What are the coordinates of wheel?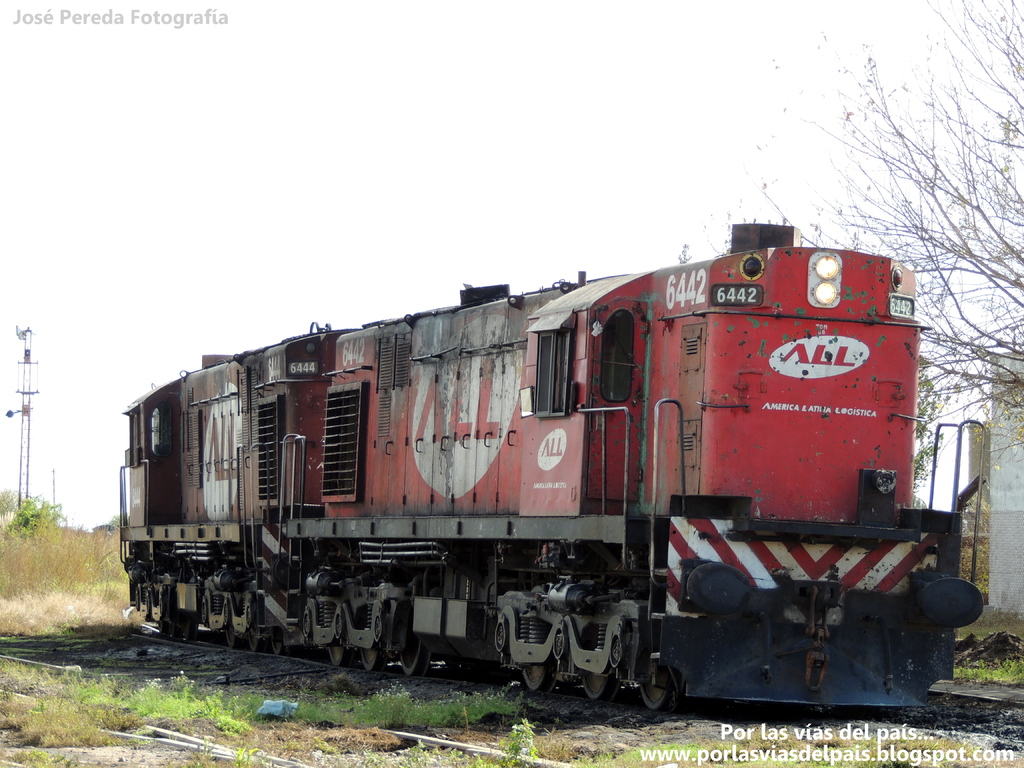
{"left": 326, "top": 647, "right": 348, "bottom": 666}.
